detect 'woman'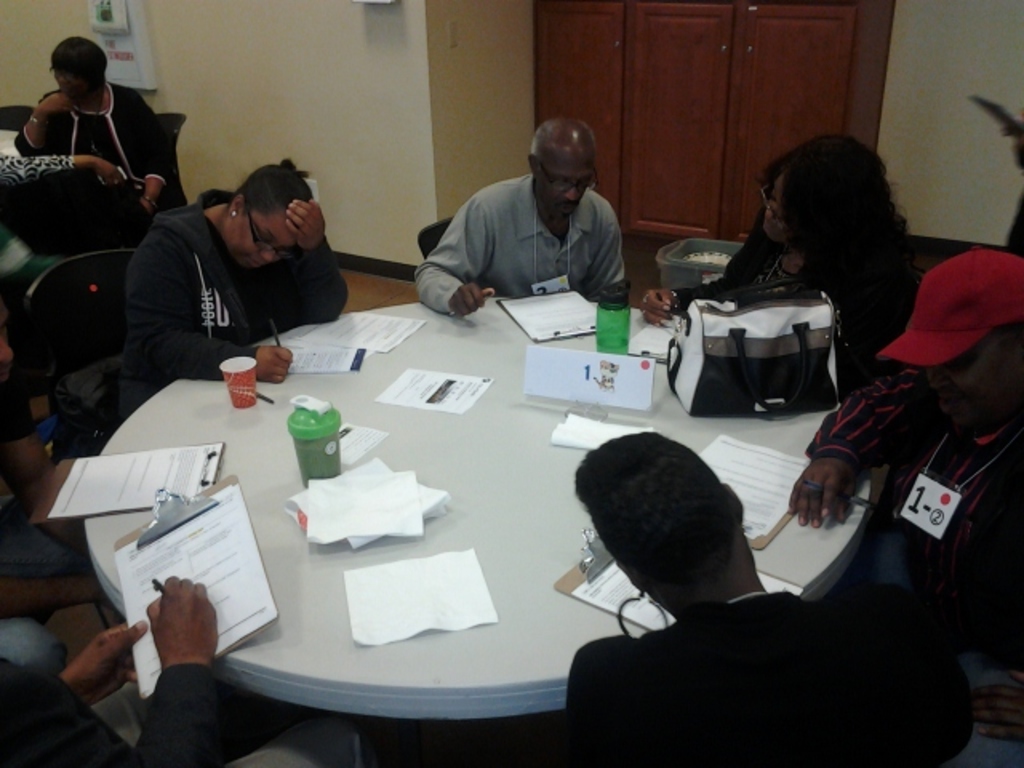
642 133 944 427
